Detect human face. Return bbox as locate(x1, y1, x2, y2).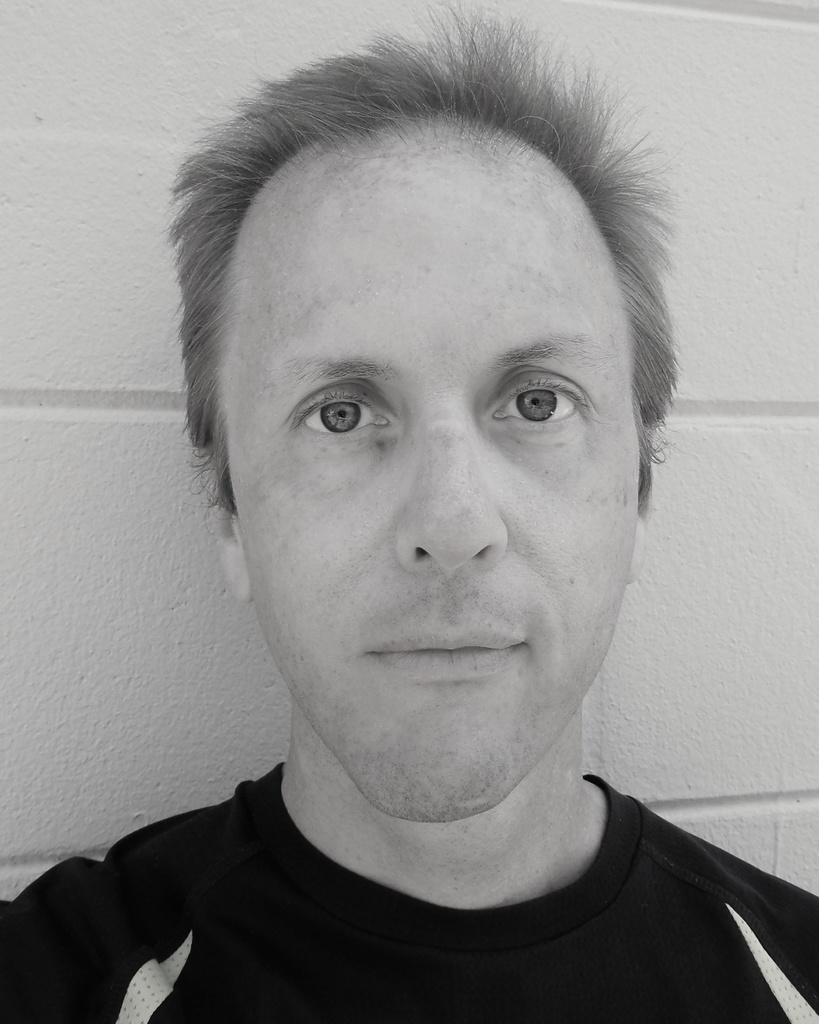
locate(222, 140, 637, 818).
